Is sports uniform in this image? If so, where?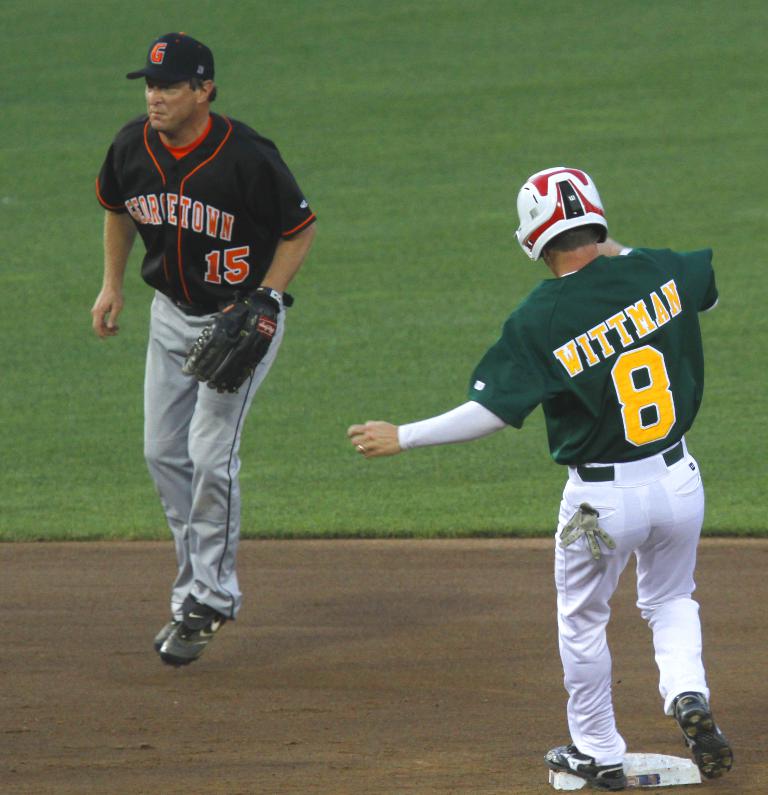
Yes, at select_region(466, 165, 730, 794).
